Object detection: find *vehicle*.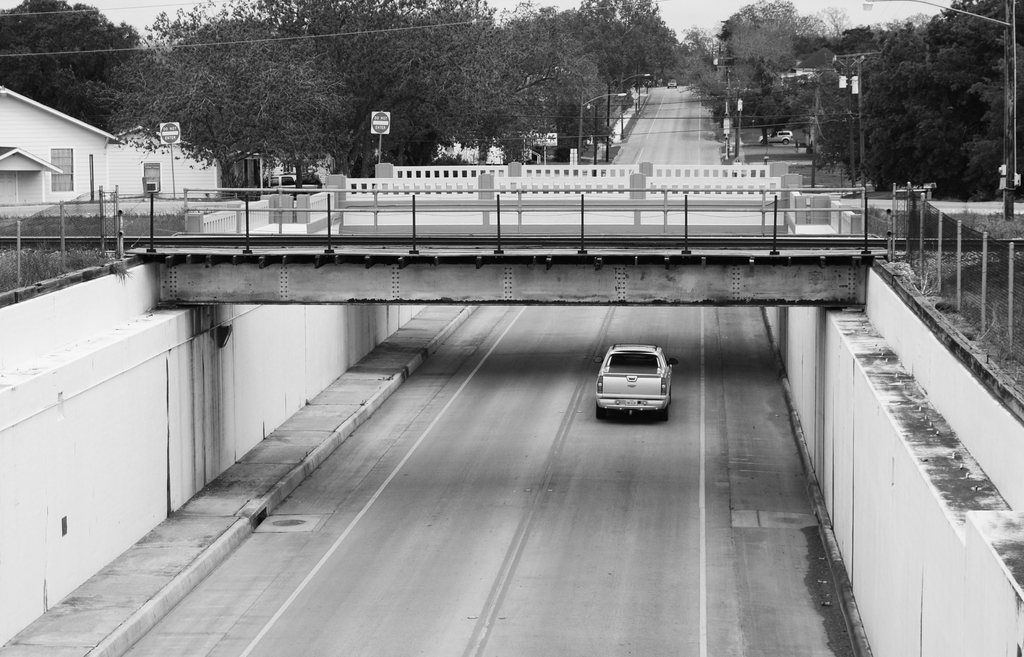
x1=757, y1=127, x2=796, y2=147.
